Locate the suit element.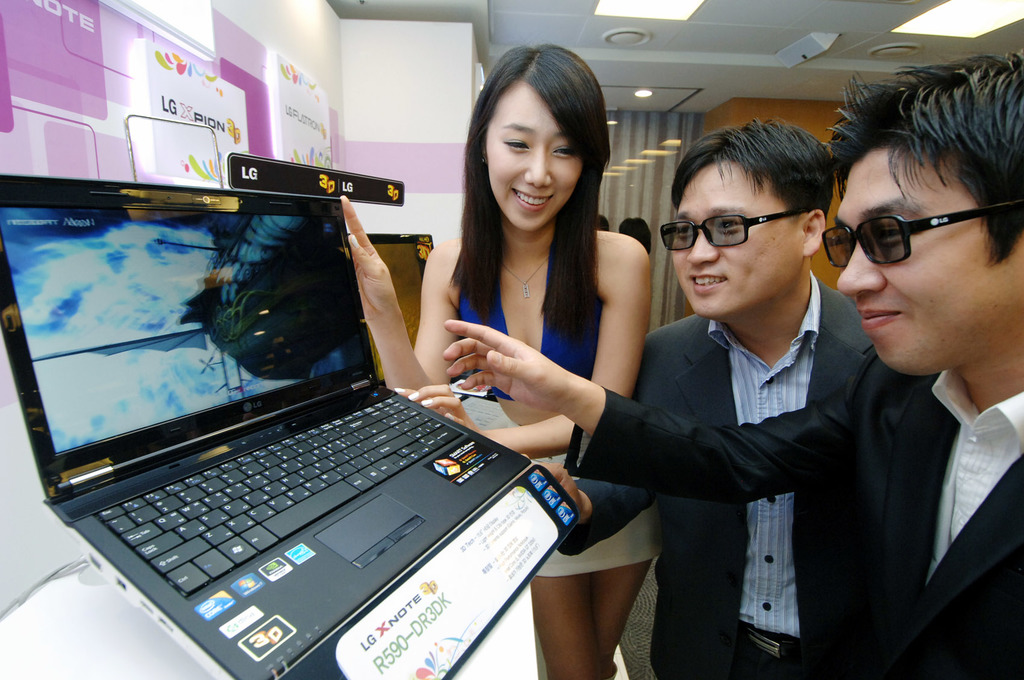
Element bbox: (left=560, top=348, right=1023, bottom=679).
